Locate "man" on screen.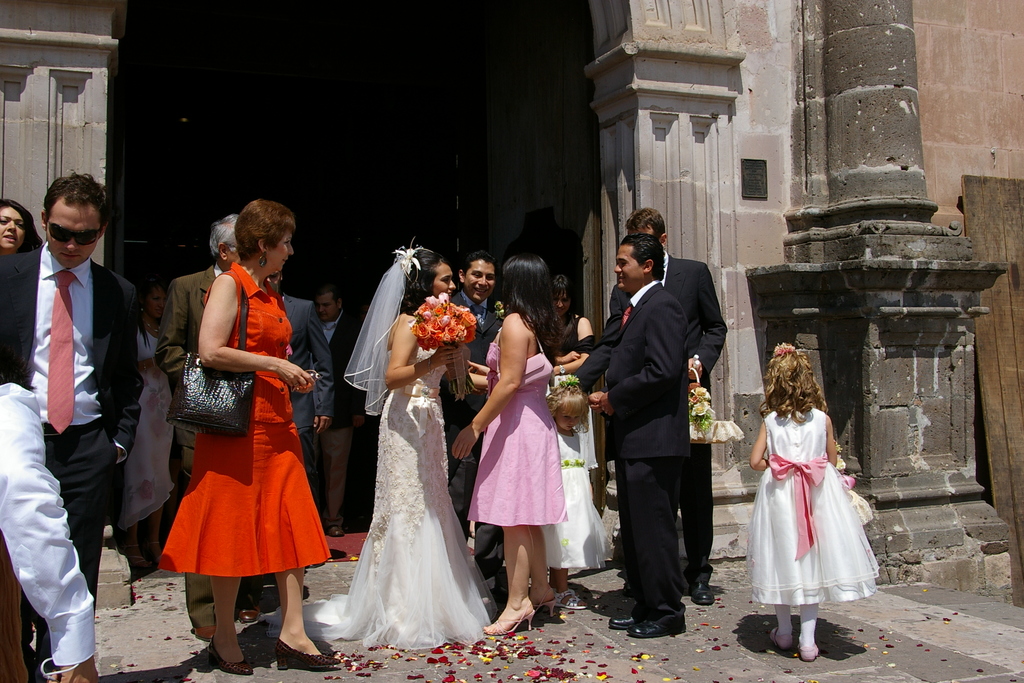
On screen at (299, 292, 360, 536).
